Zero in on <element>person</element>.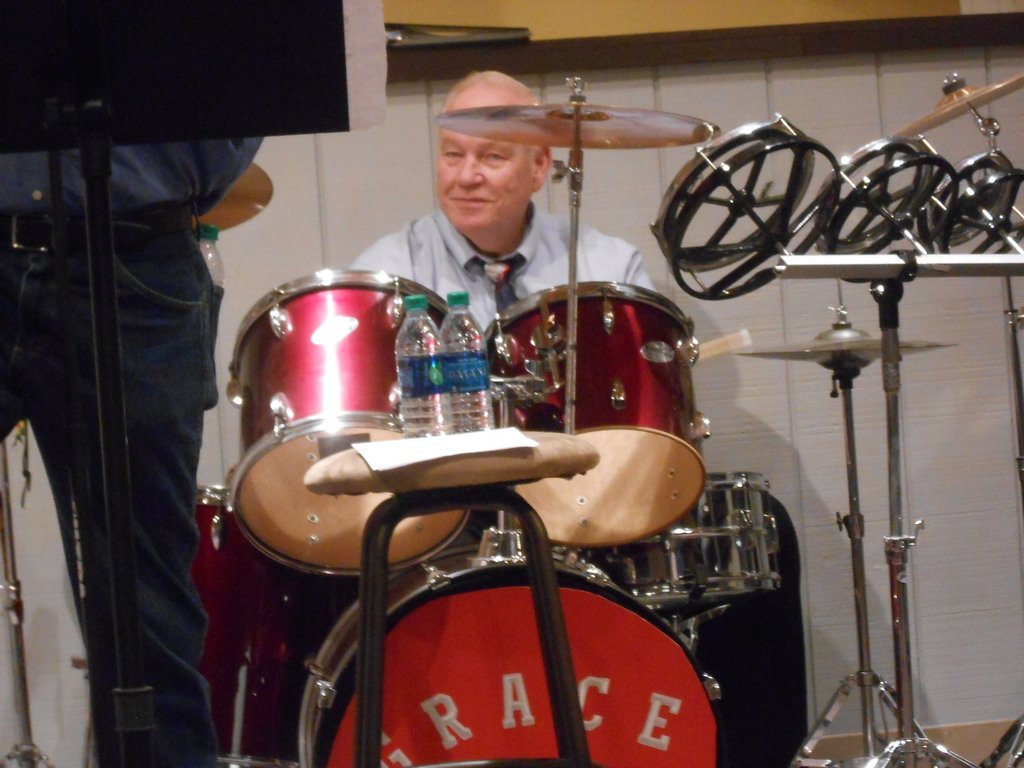
Zeroed in: detection(353, 67, 665, 331).
